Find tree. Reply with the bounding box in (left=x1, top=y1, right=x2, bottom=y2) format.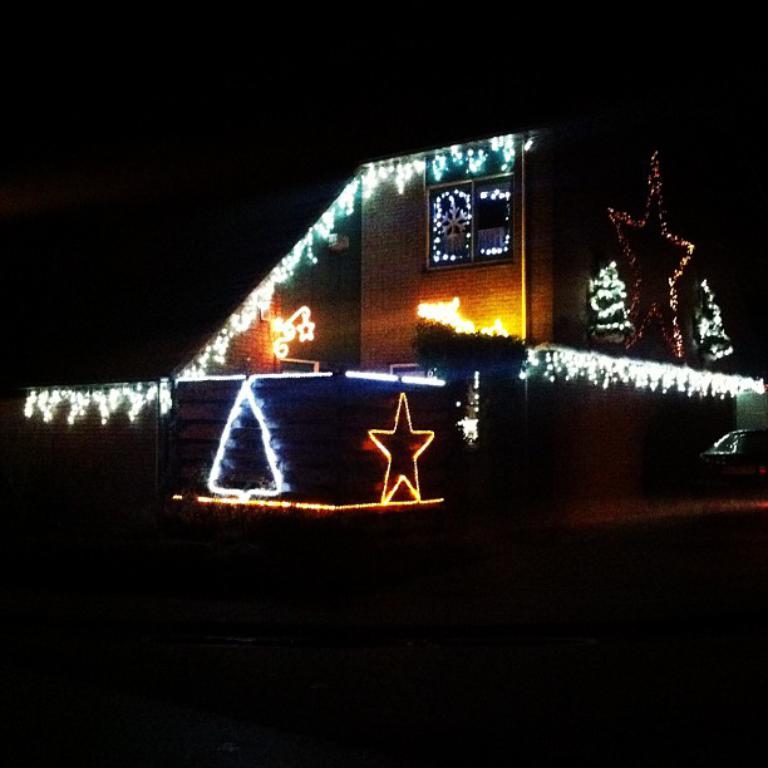
(left=205, top=374, right=291, bottom=504).
